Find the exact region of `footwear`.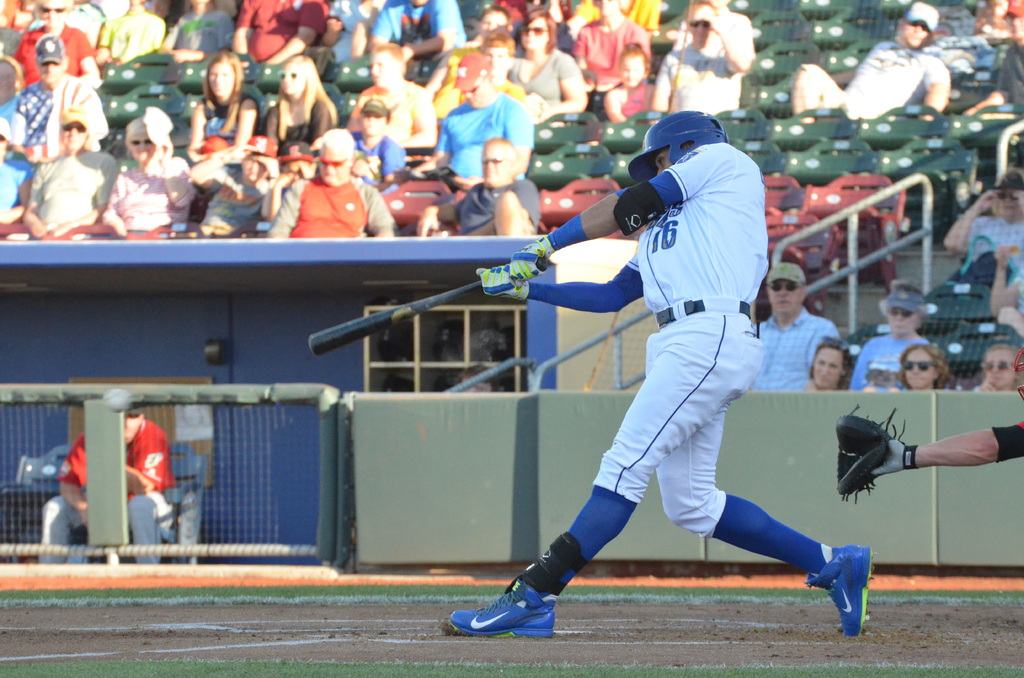
Exact region: [457,579,561,647].
